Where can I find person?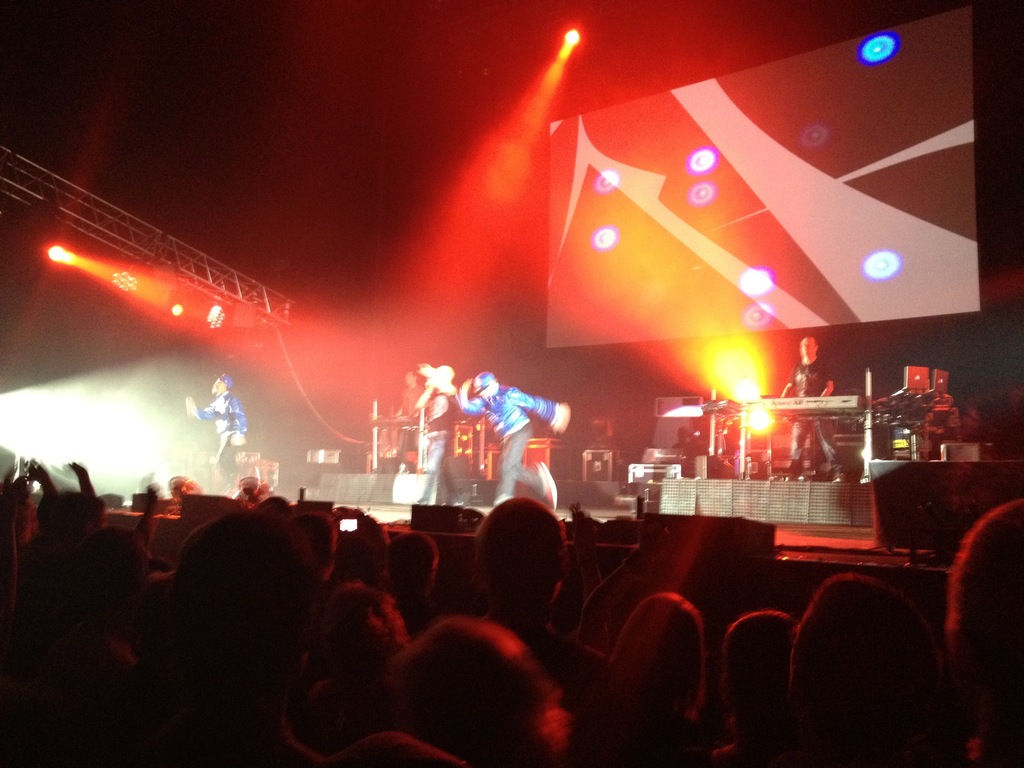
You can find it at x1=187 y1=373 x2=248 y2=490.
